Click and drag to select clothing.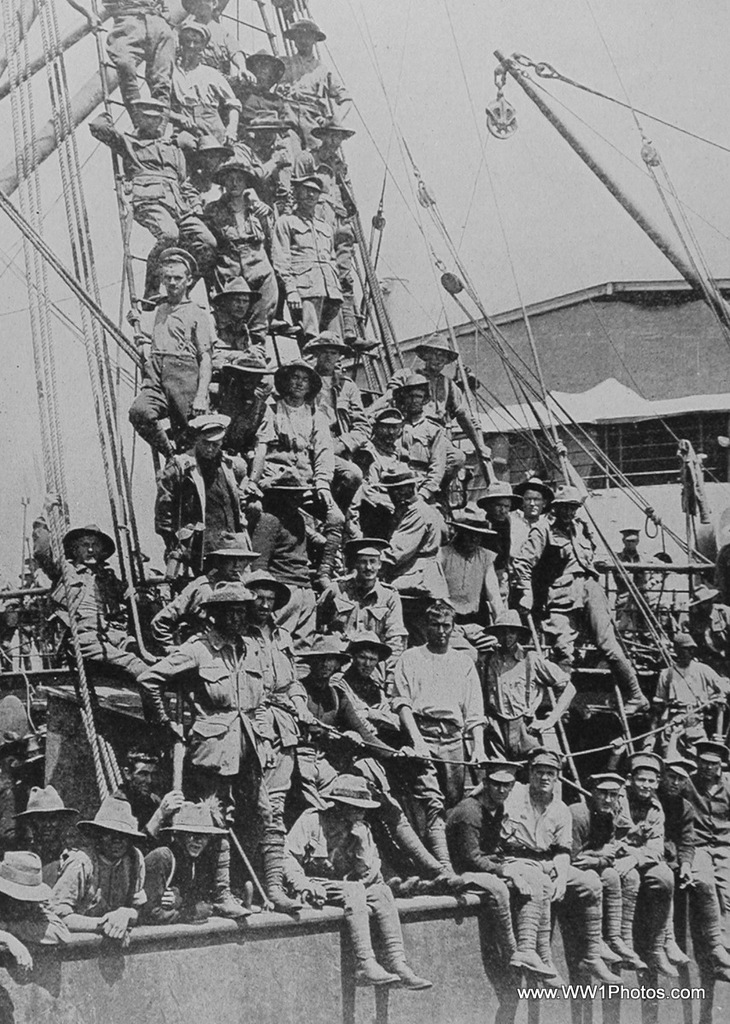
Selection: x1=312, y1=378, x2=395, y2=552.
